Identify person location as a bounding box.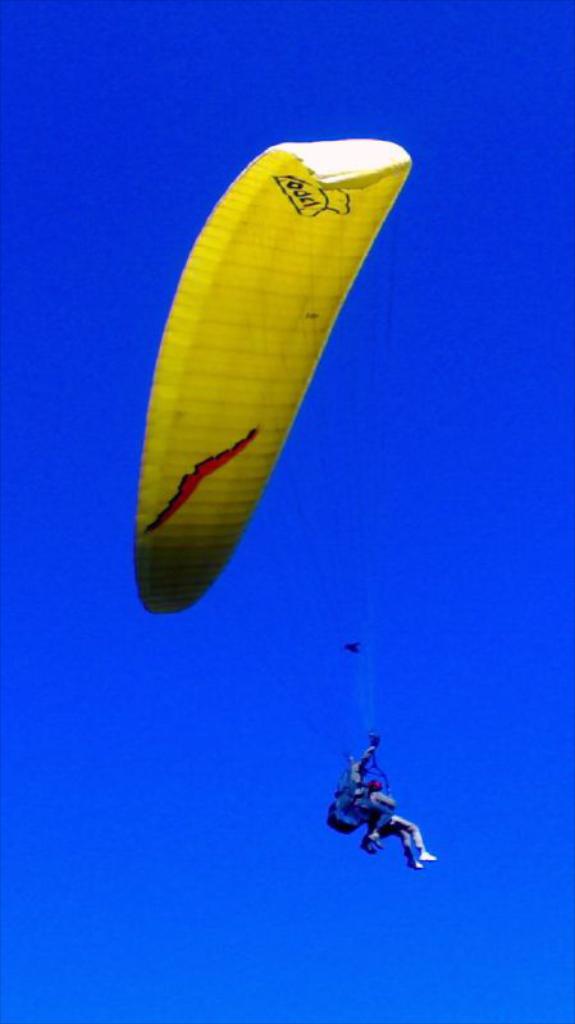
left=336, top=749, right=394, bottom=854.
